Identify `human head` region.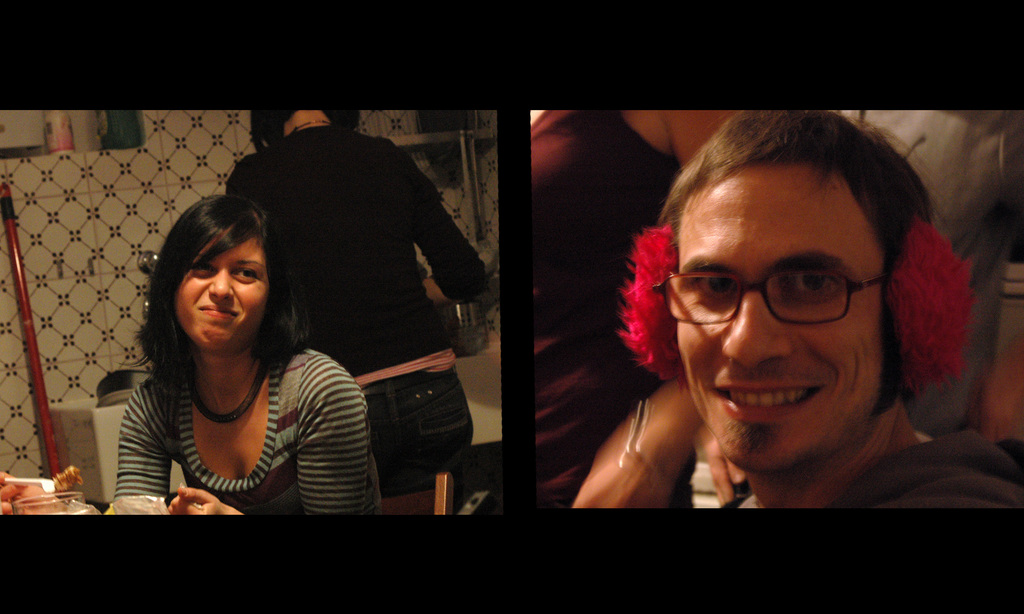
Region: l=252, t=102, r=359, b=144.
